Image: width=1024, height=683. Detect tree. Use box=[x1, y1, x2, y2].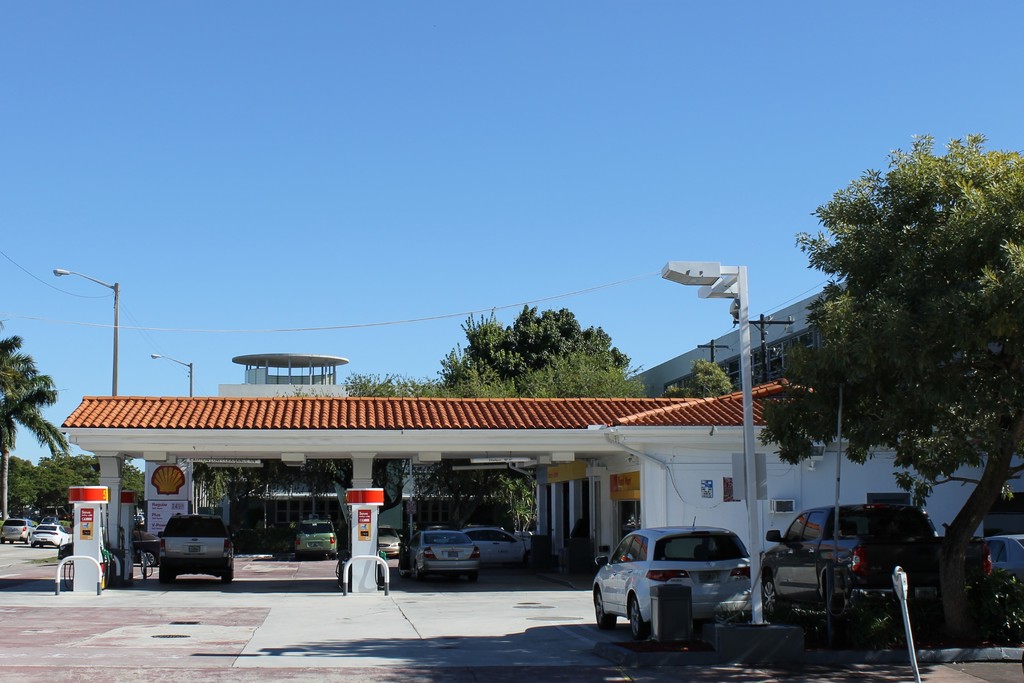
box=[750, 125, 1023, 647].
